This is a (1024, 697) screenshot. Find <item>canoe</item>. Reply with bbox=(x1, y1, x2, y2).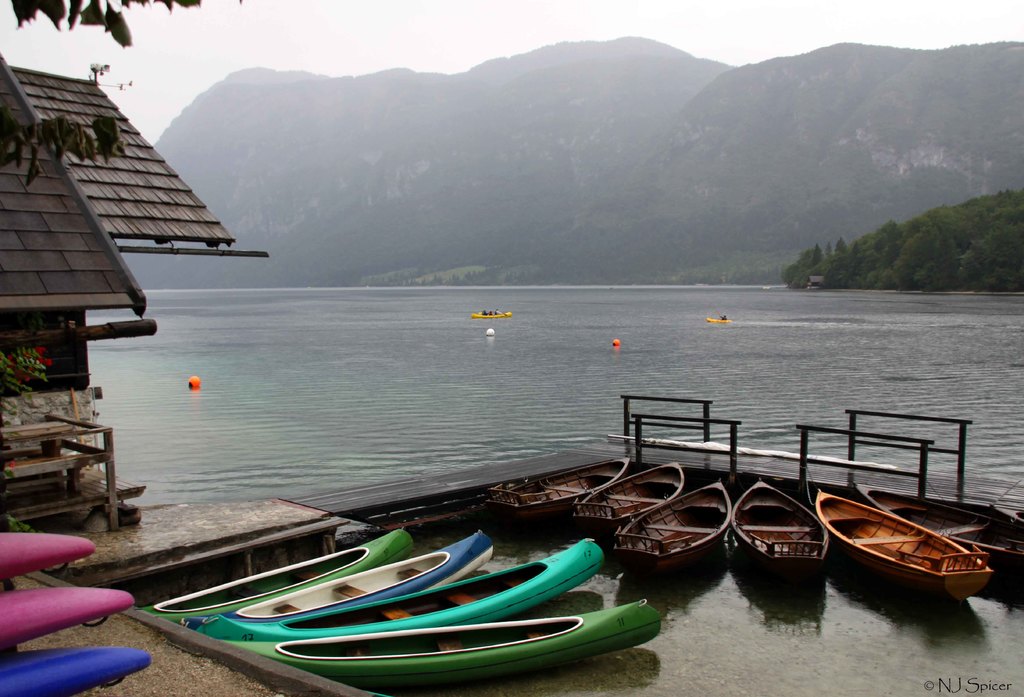
bbox=(0, 533, 93, 581).
